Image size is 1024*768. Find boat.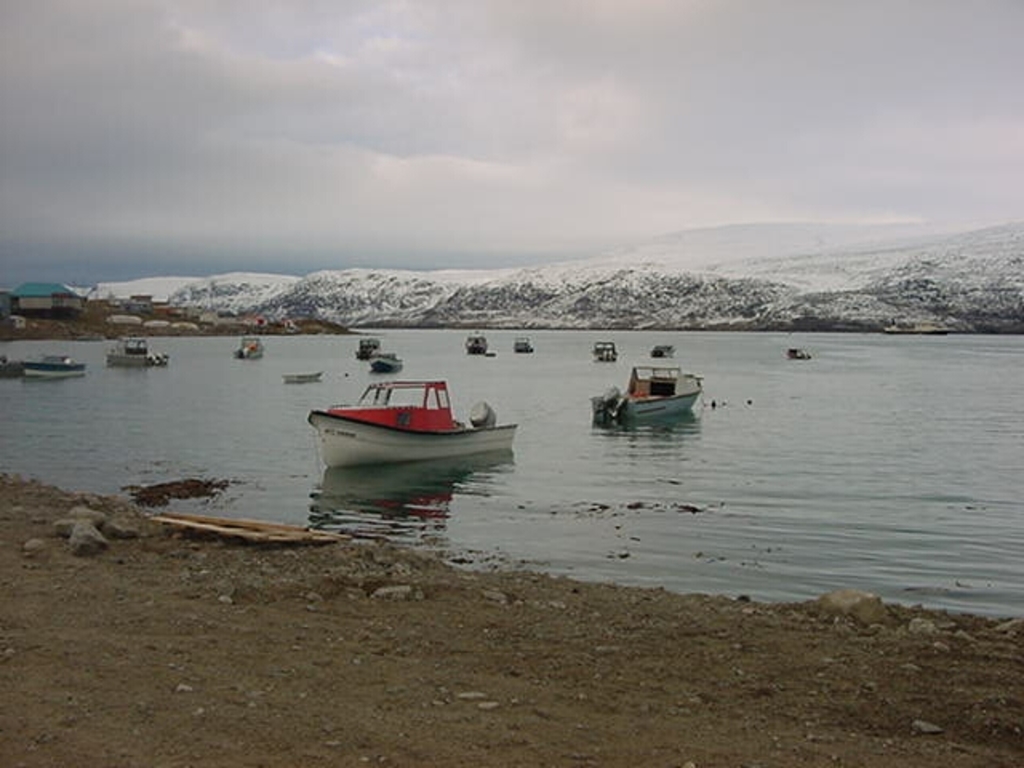
(306,374,522,474).
